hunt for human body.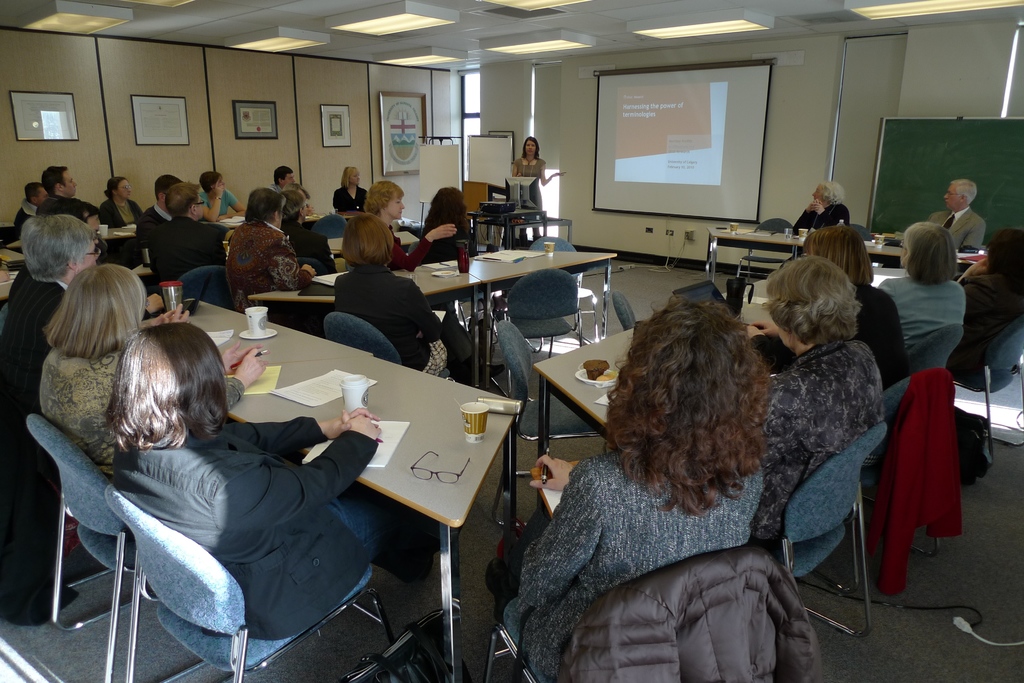
Hunted down at bbox=(420, 220, 471, 260).
